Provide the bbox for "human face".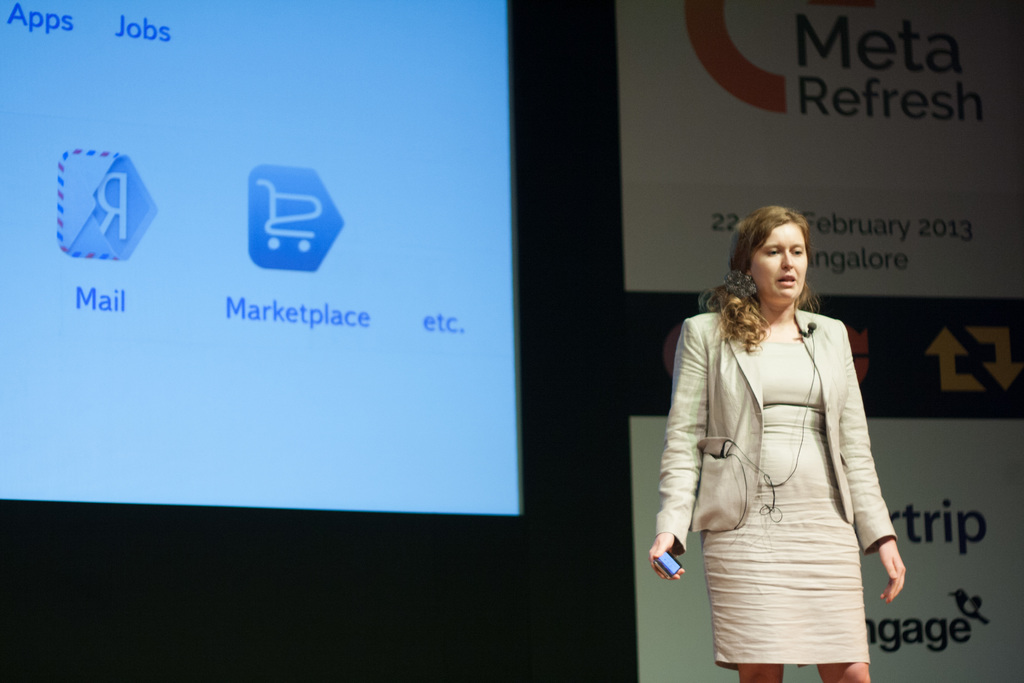
<region>754, 226, 810, 304</region>.
